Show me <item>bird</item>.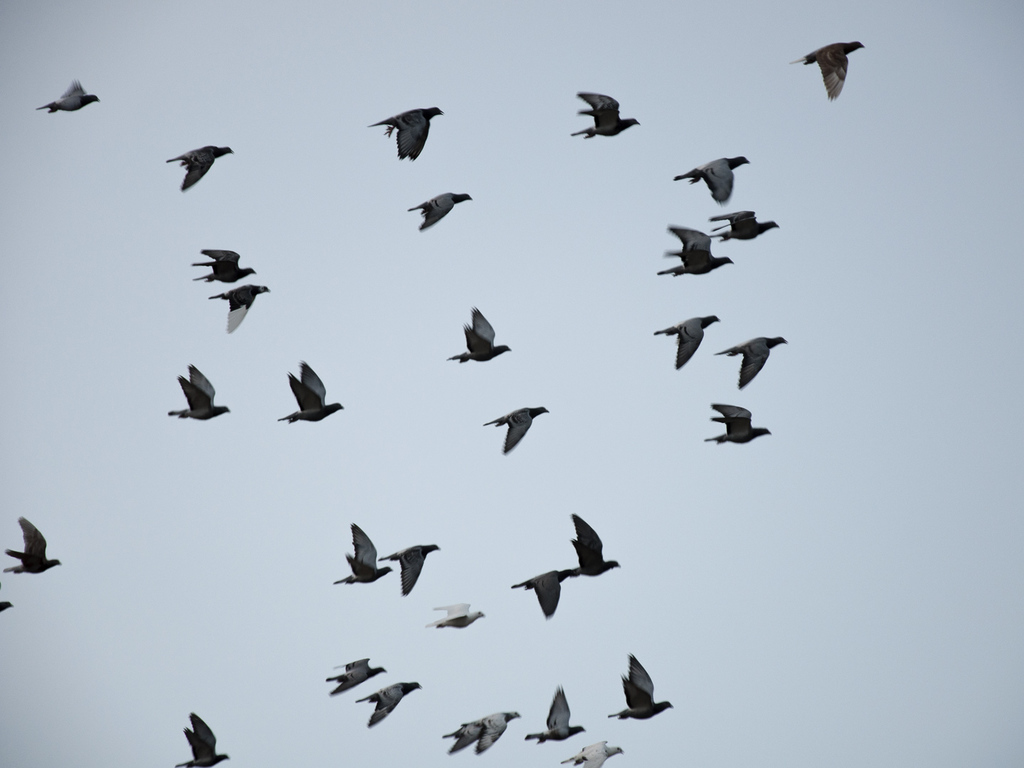
<item>bird</item> is here: locate(424, 603, 489, 632).
